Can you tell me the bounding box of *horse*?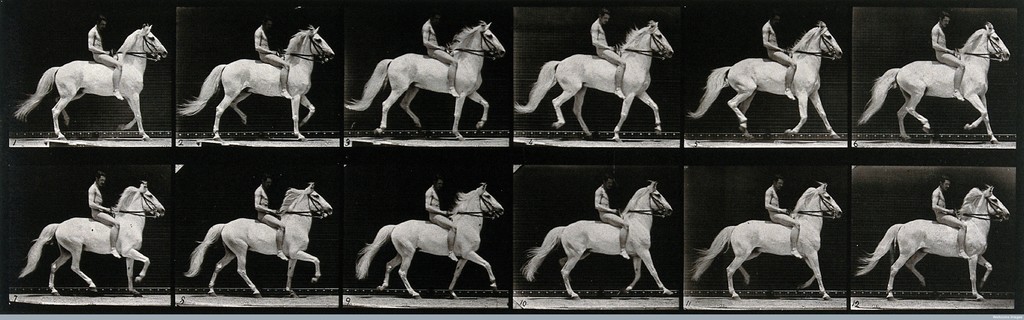
locate(682, 21, 845, 140).
